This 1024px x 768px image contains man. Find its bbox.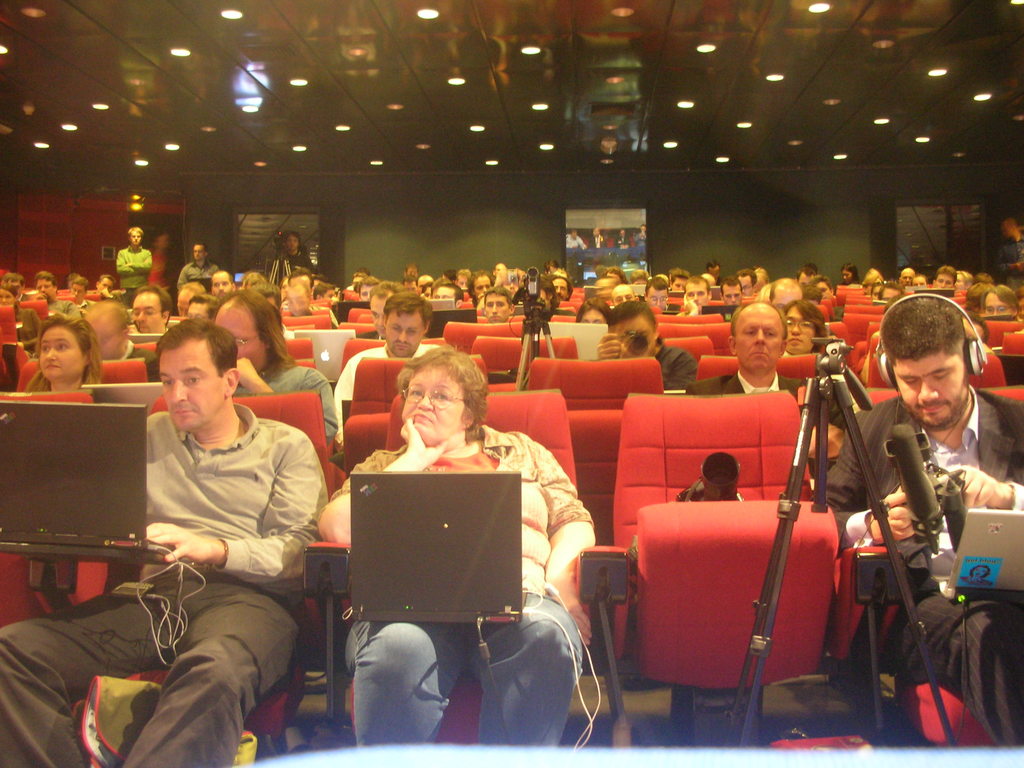
{"left": 719, "top": 279, "right": 748, "bottom": 304}.
